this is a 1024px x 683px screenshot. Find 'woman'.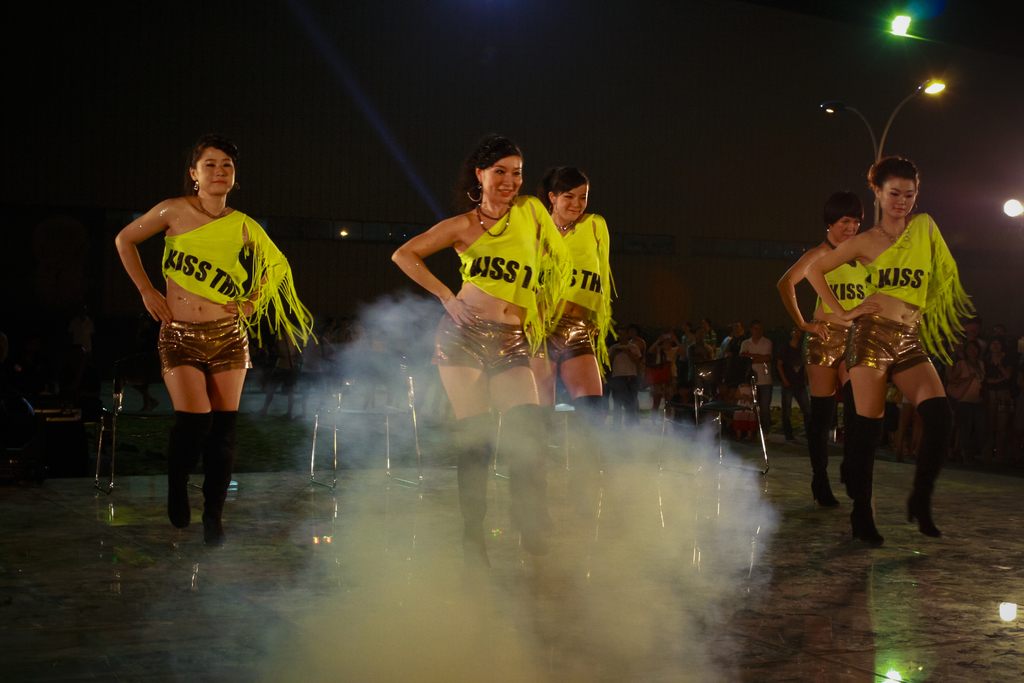
Bounding box: 799, 153, 977, 545.
